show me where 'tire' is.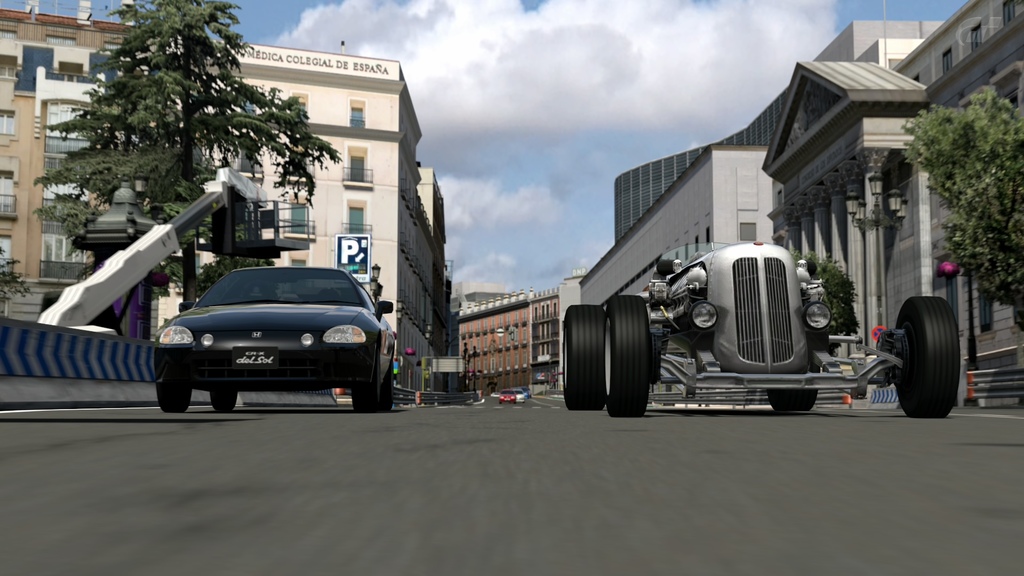
'tire' is at l=211, t=387, r=238, b=413.
